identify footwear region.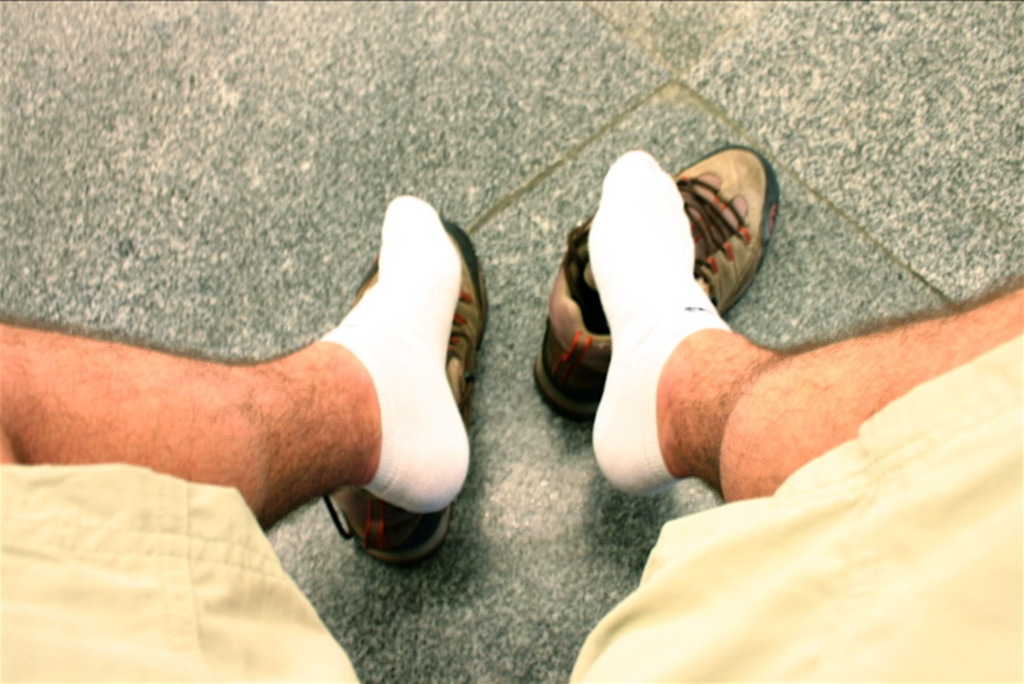
Region: Rect(311, 210, 493, 580).
